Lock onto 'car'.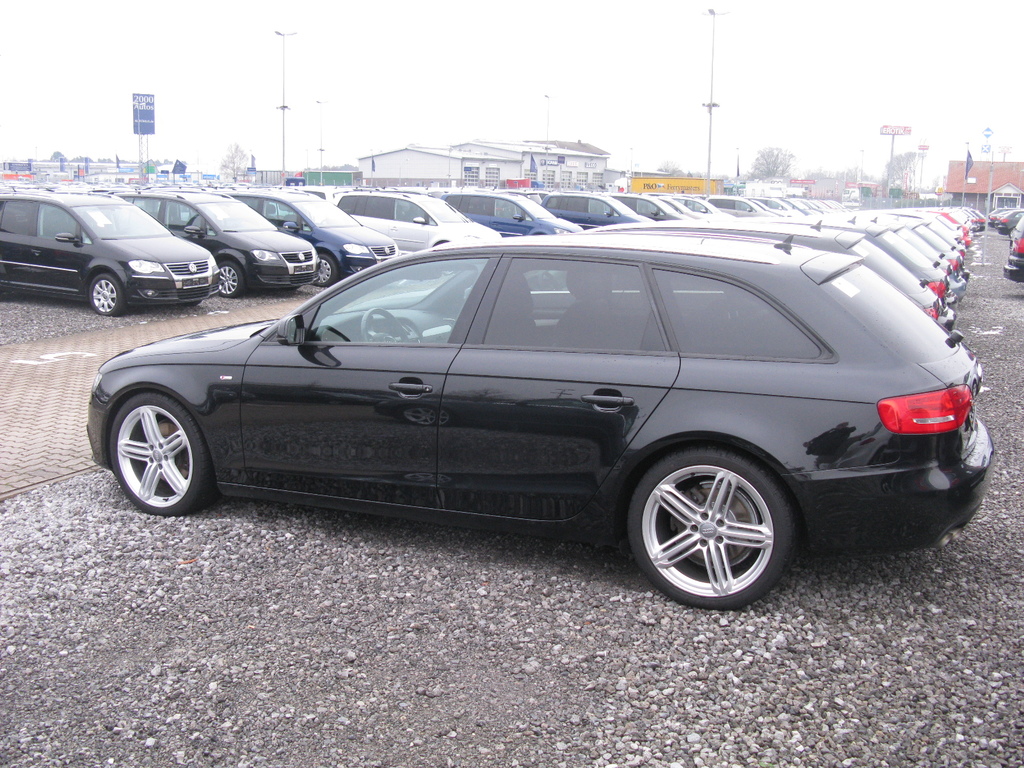
Locked: pyautogui.locateOnScreen(111, 191, 318, 294).
